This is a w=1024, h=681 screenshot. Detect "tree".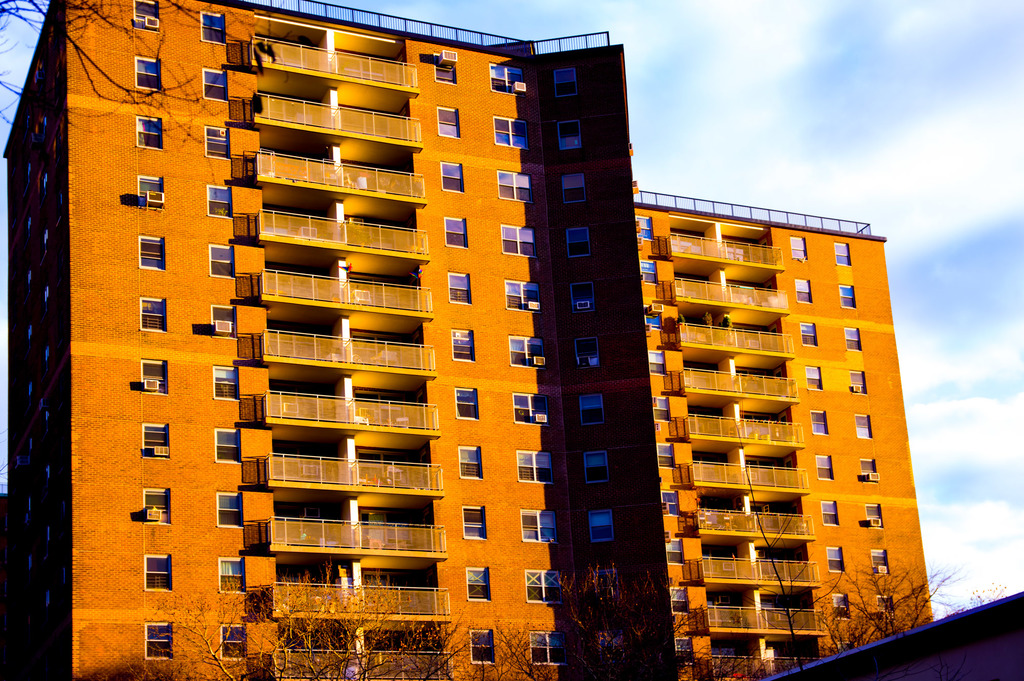
[x1=831, y1=555, x2=951, y2=639].
